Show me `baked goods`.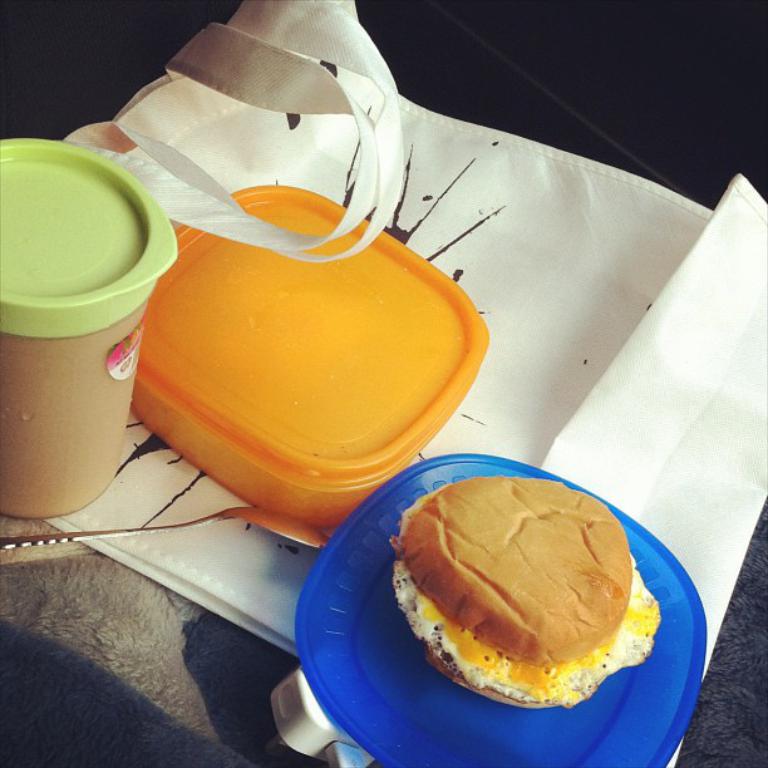
`baked goods` is here: rect(387, 478, 660, 709).
